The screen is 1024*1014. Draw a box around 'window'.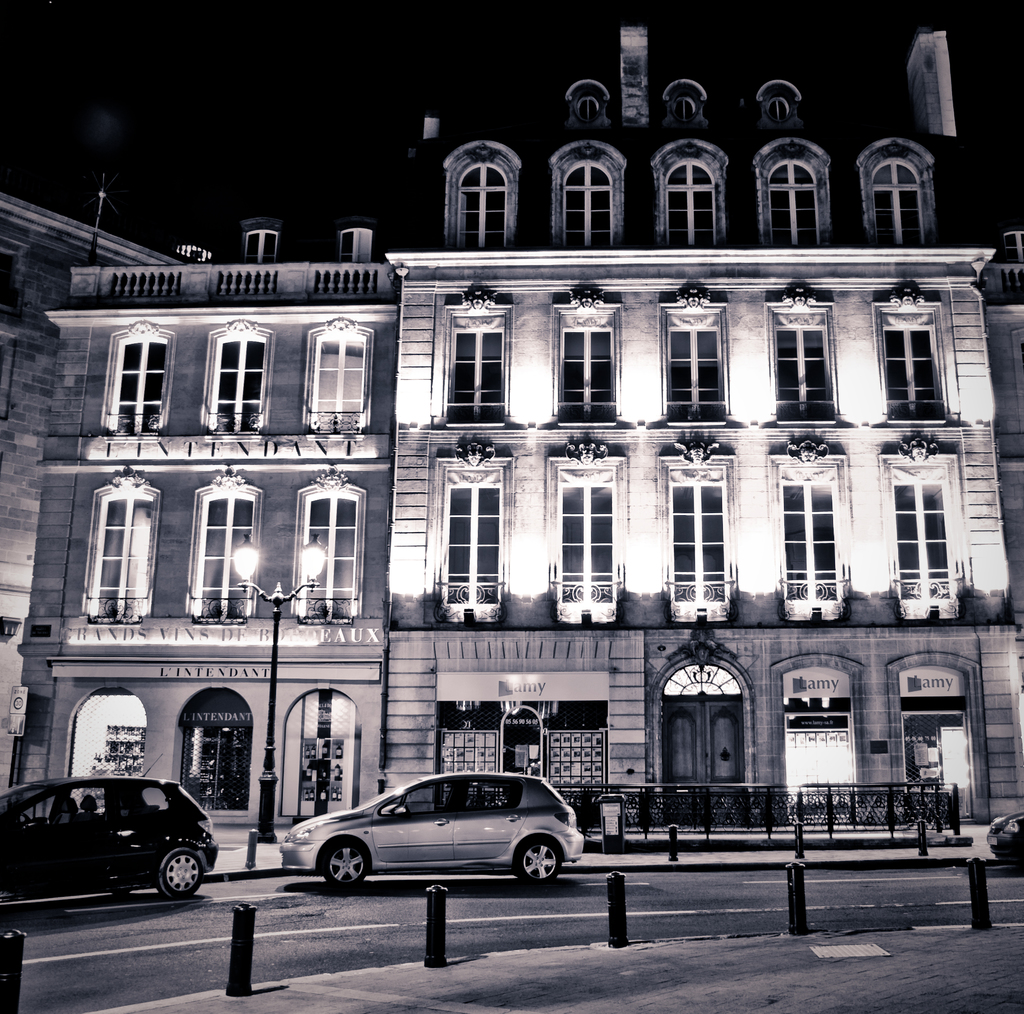
<region>560, 475, 608, 591</region>.
